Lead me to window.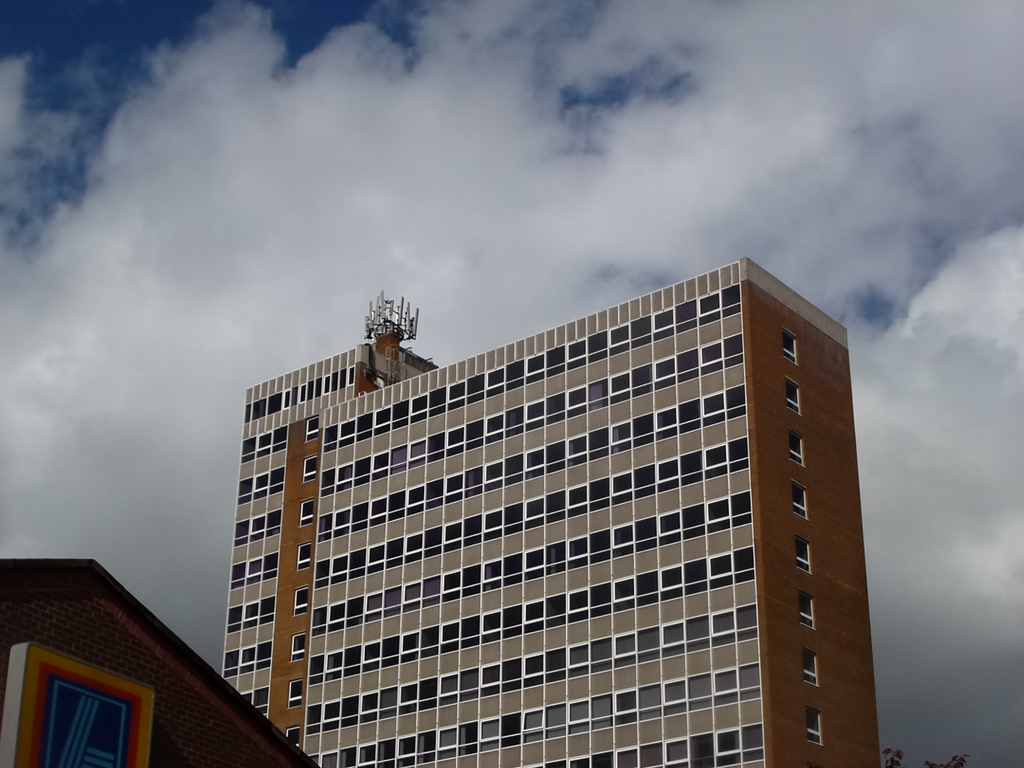
Lead to select_region(239, 692, 253, 705).
